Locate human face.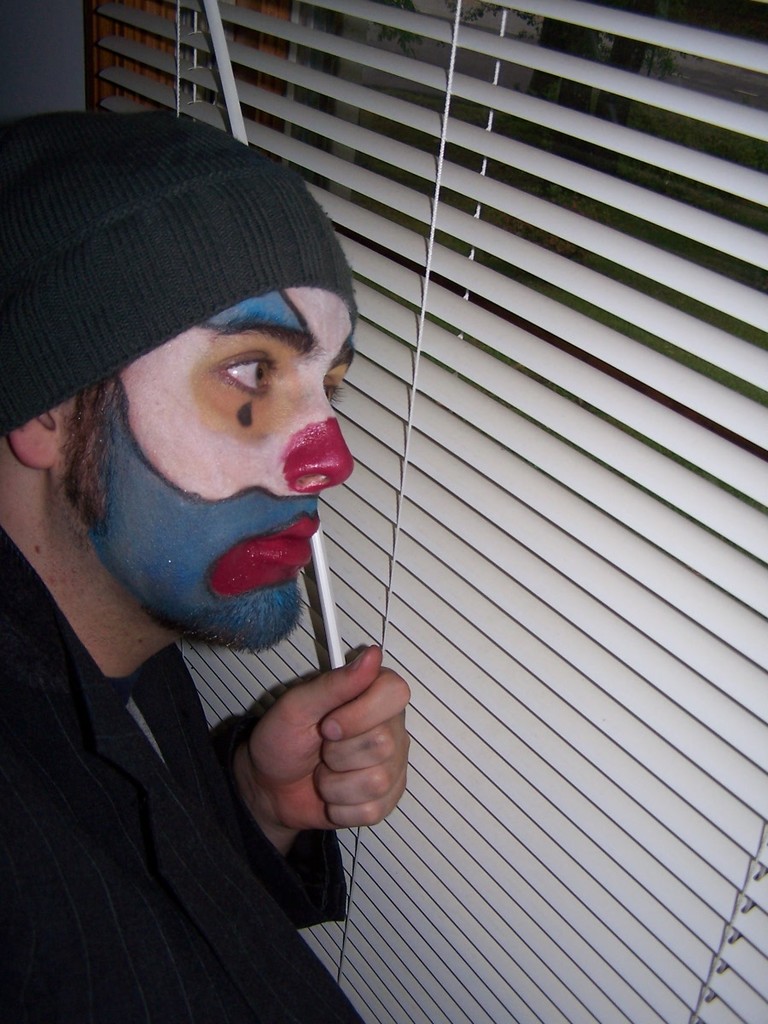
Bounding box: bbox(54, 296, 355, 650).
